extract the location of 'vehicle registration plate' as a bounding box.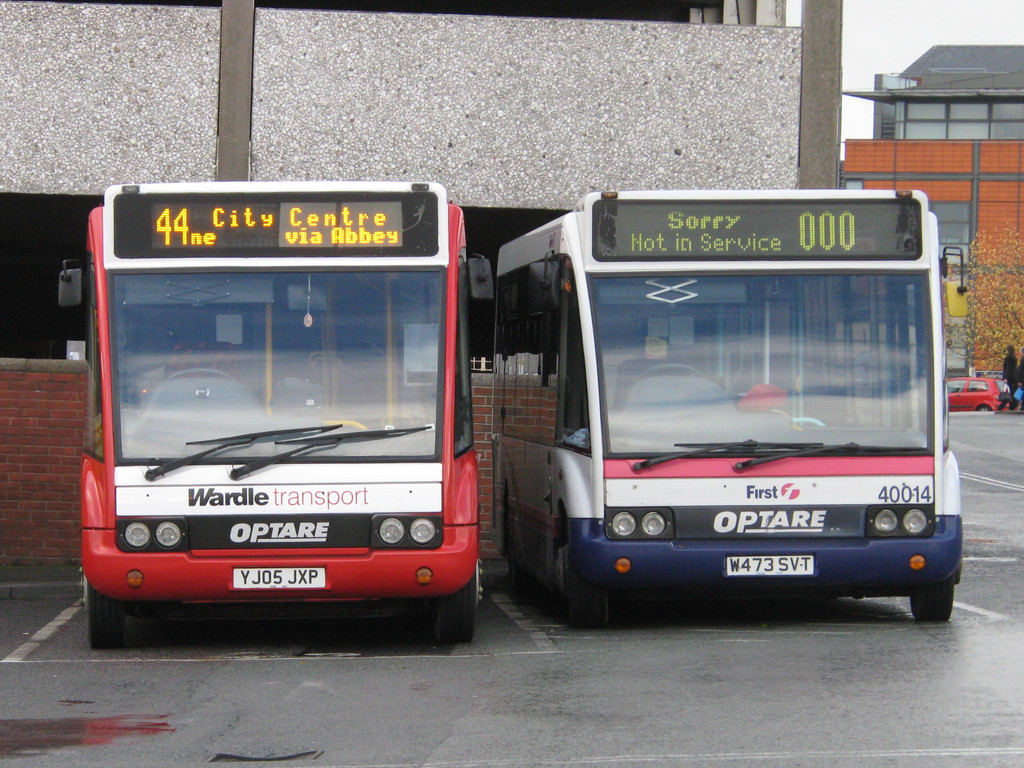
detection(728, 552, 813, 574).
